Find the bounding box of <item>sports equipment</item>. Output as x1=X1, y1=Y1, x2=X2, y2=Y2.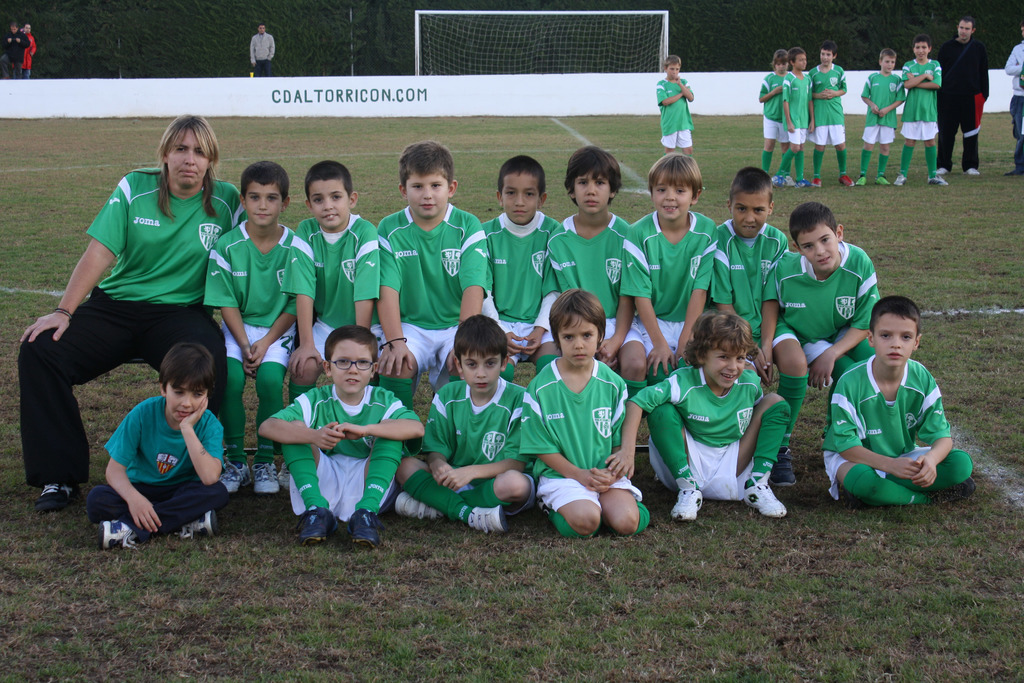
x1=840, y1=174, x2=854, y2=186.
